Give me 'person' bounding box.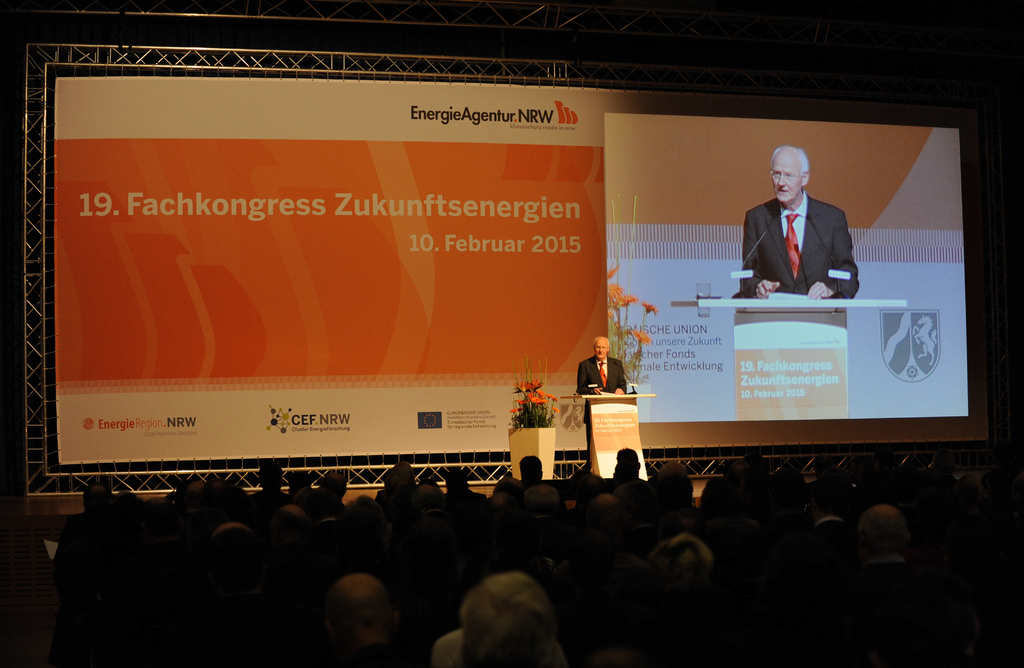
box=[575, 332, 627, 470].
